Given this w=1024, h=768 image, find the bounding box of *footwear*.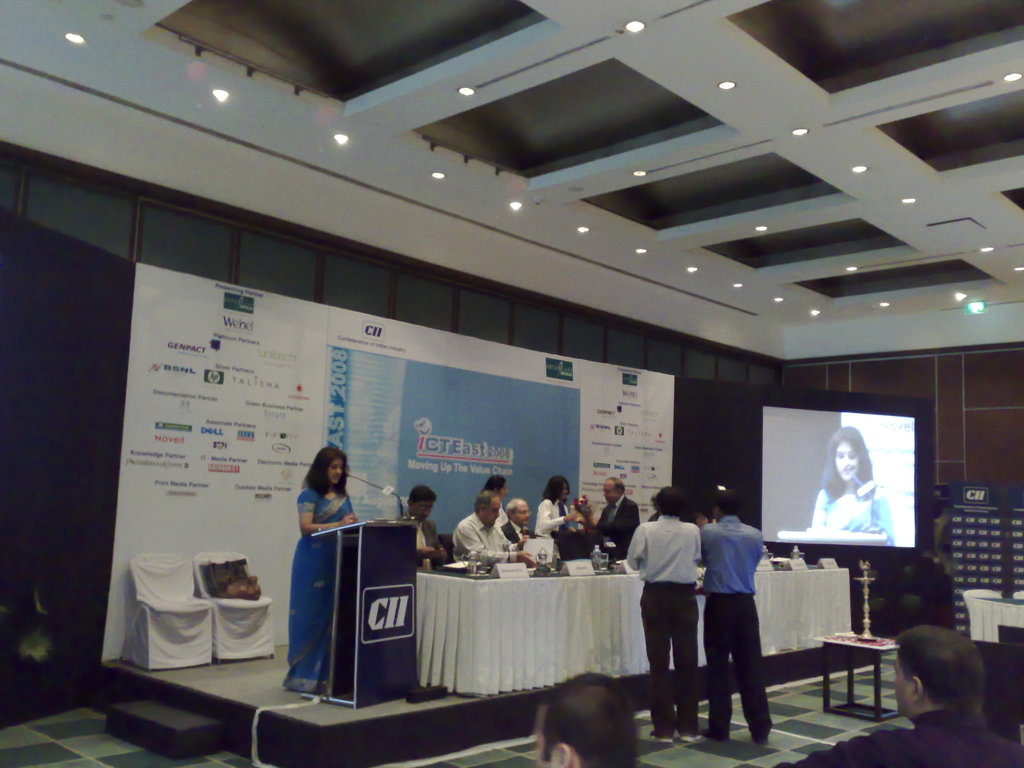
(x1=682, y1=730, x2=705, y2=741).
